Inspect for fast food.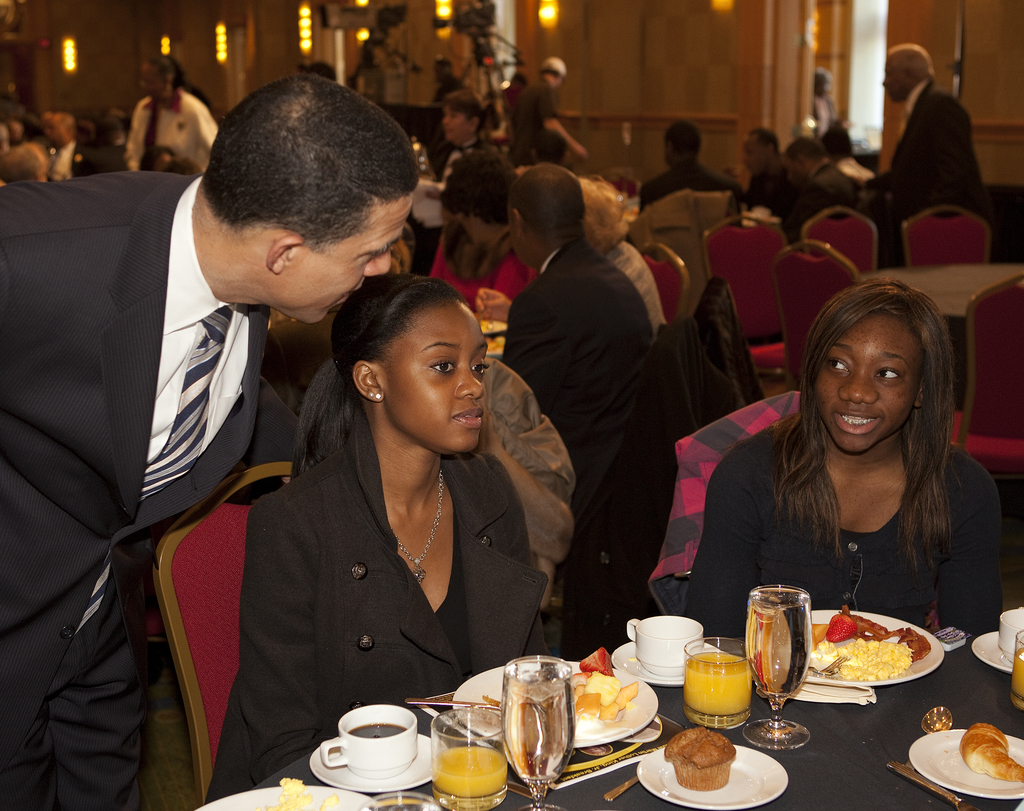
Inspection: <bbox>567, 649, 624, 734</bbox>.
